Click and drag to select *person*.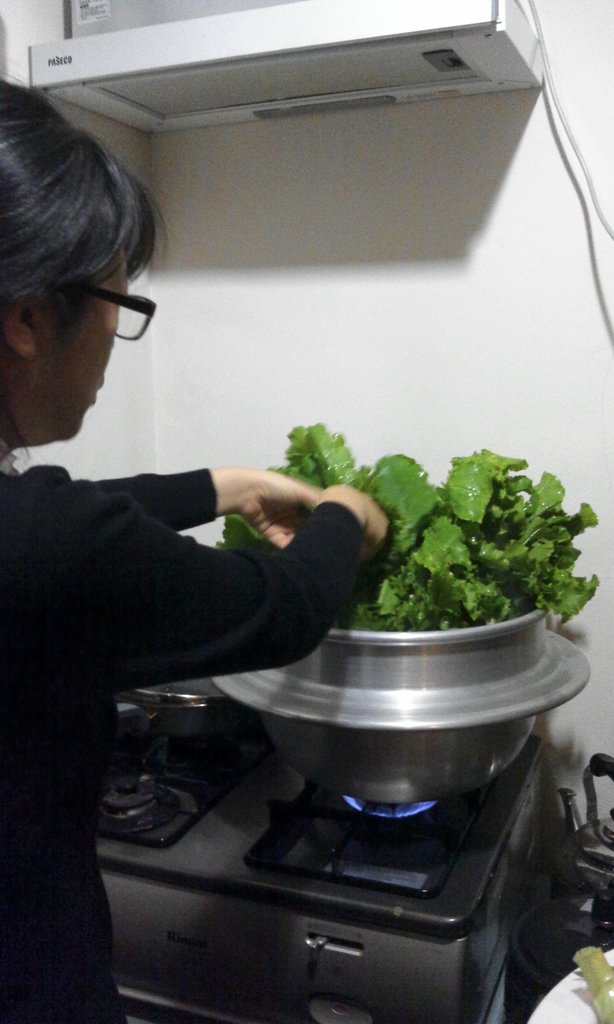
Selection: {"left": 0, "top": 70, "right": 388, "bottom": 1023}.
